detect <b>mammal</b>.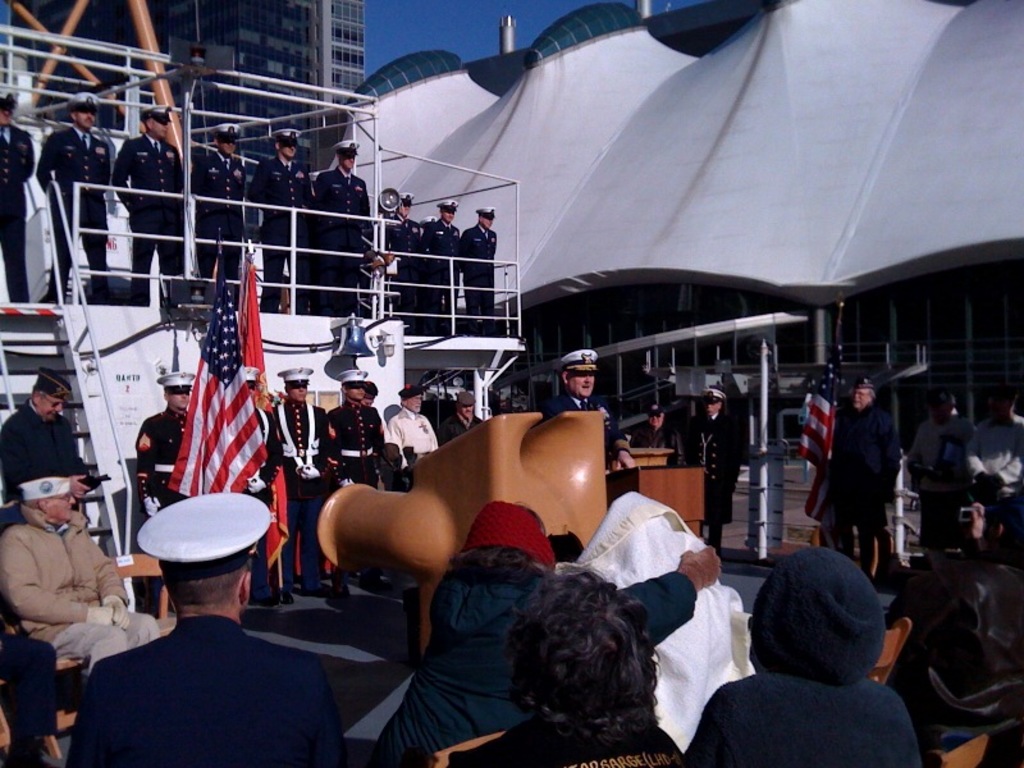
Detected at (110,96,191,310).
